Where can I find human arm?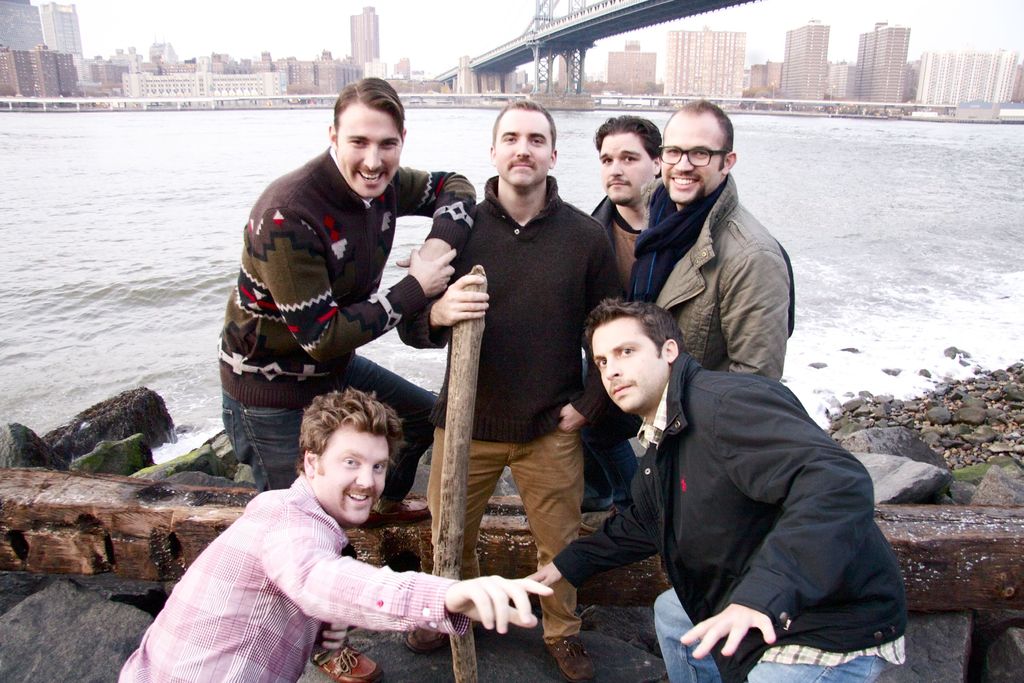
You can find it at select_region(716, 242, 803, 403).
